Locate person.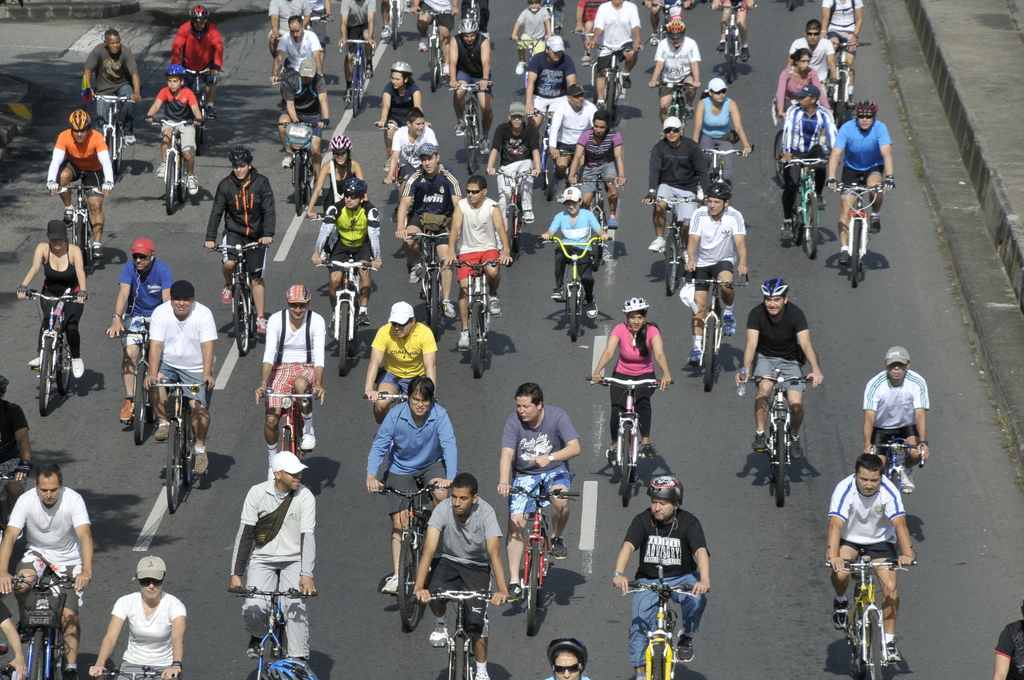
Bounding box: l=735, t=278, r=829, b=453.
